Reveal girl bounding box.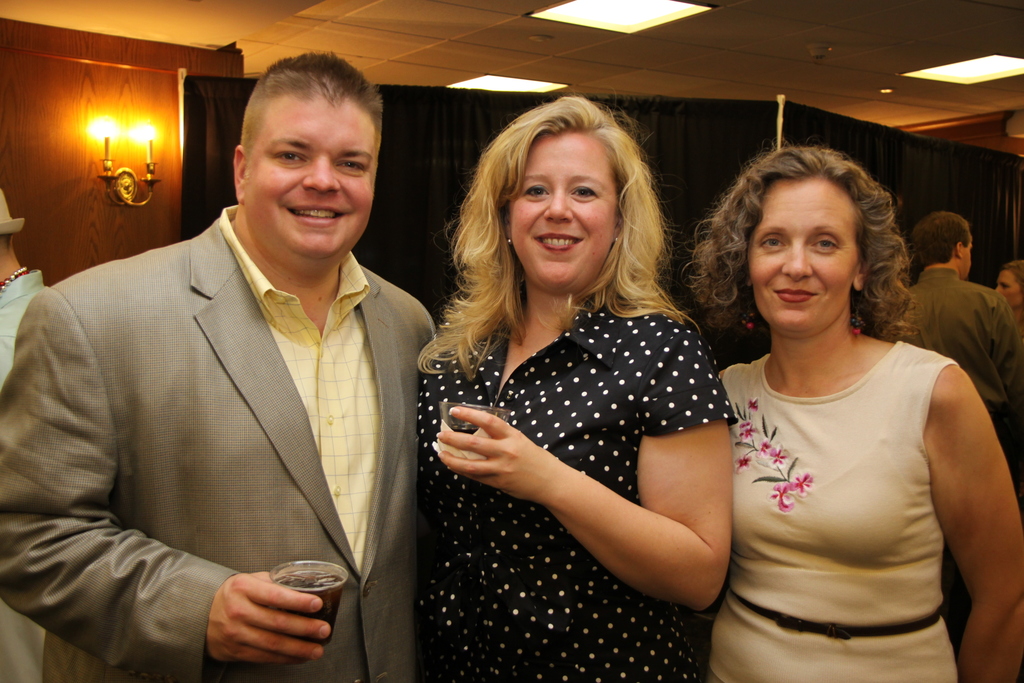
Revealed: <box>718,144,1021,682</box>.
